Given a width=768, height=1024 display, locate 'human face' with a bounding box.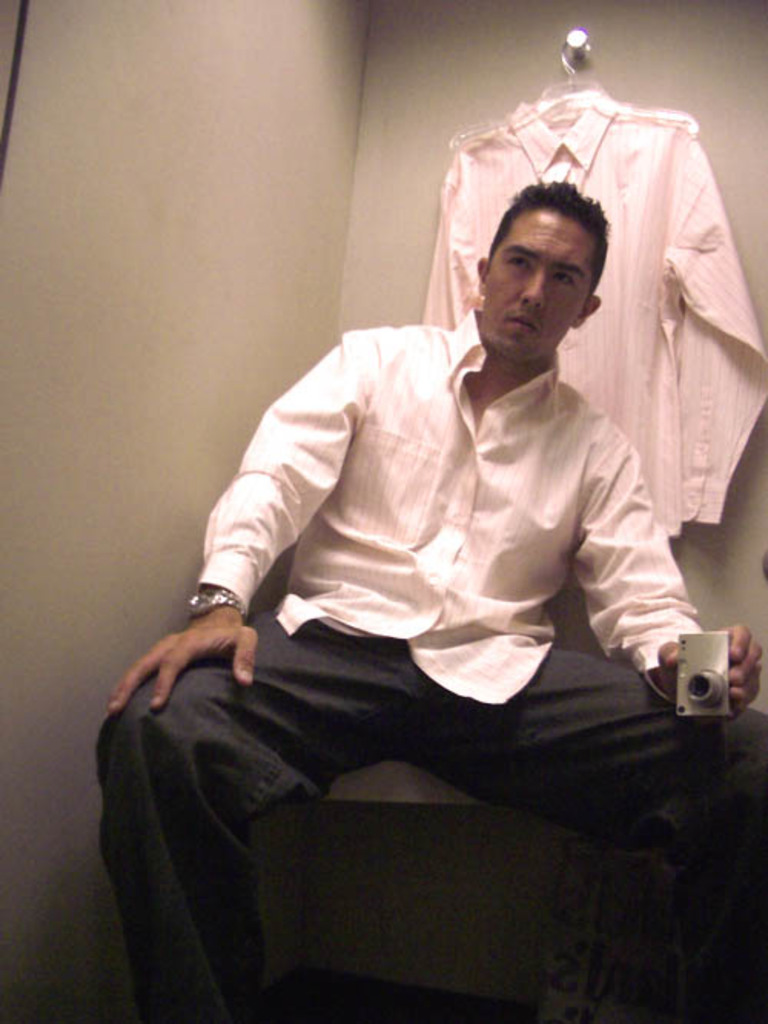
Located: [x1=481, y1=201, x2=594, y2=350].
